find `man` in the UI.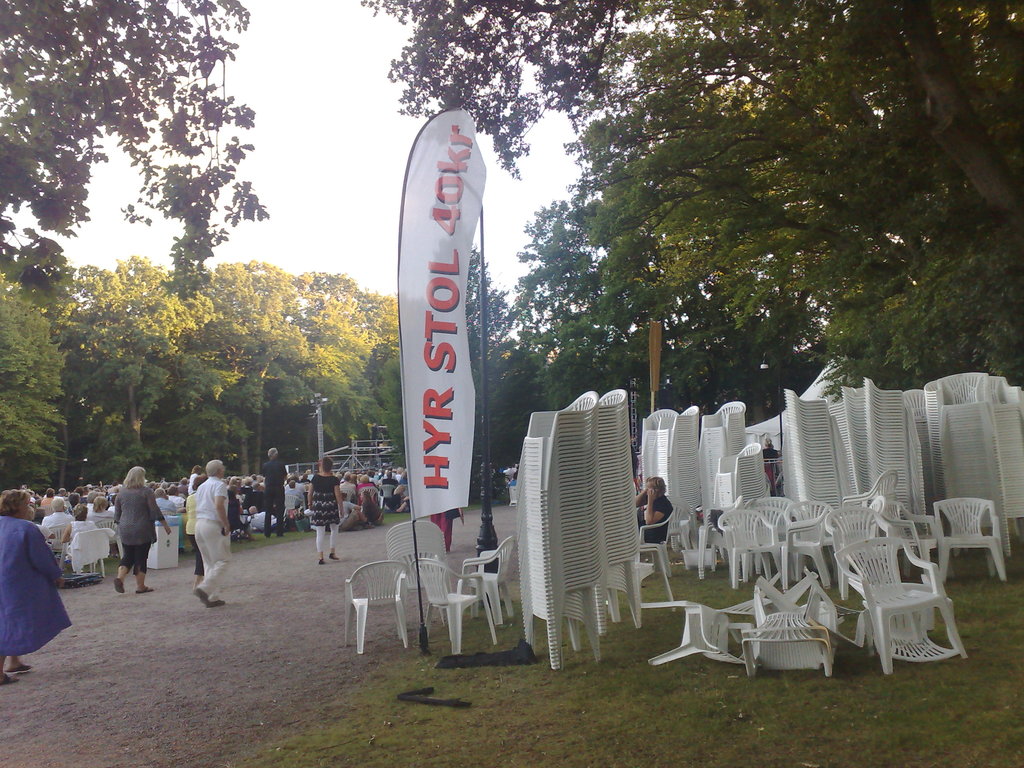
UI element at 513:462:521:473.
